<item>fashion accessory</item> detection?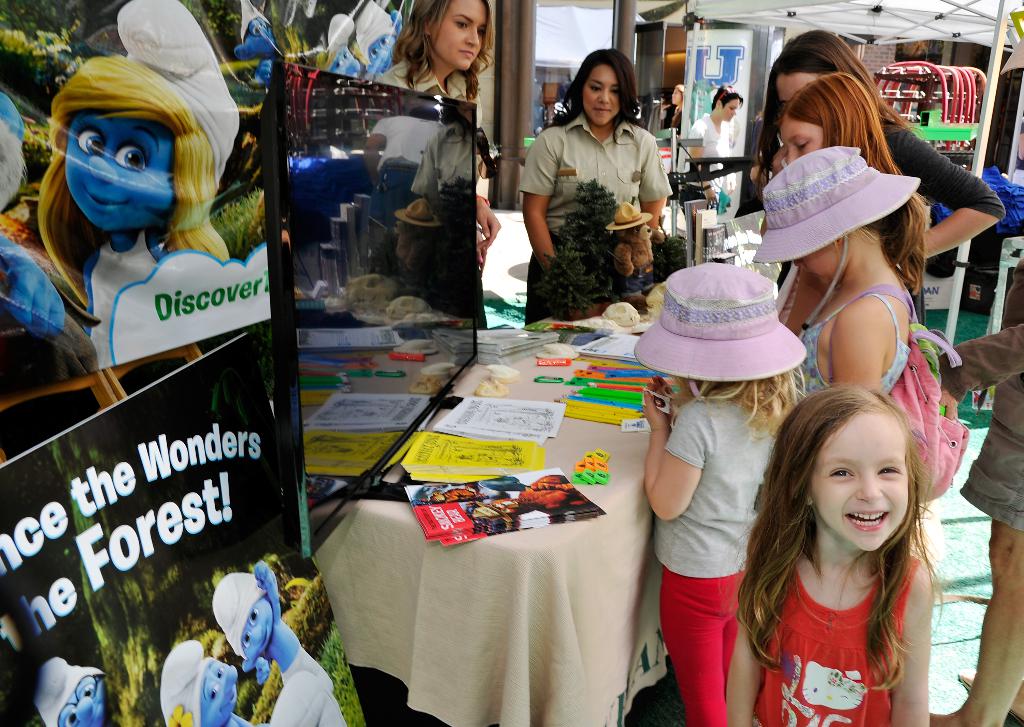
BBox(474, 227, 484, 233)
